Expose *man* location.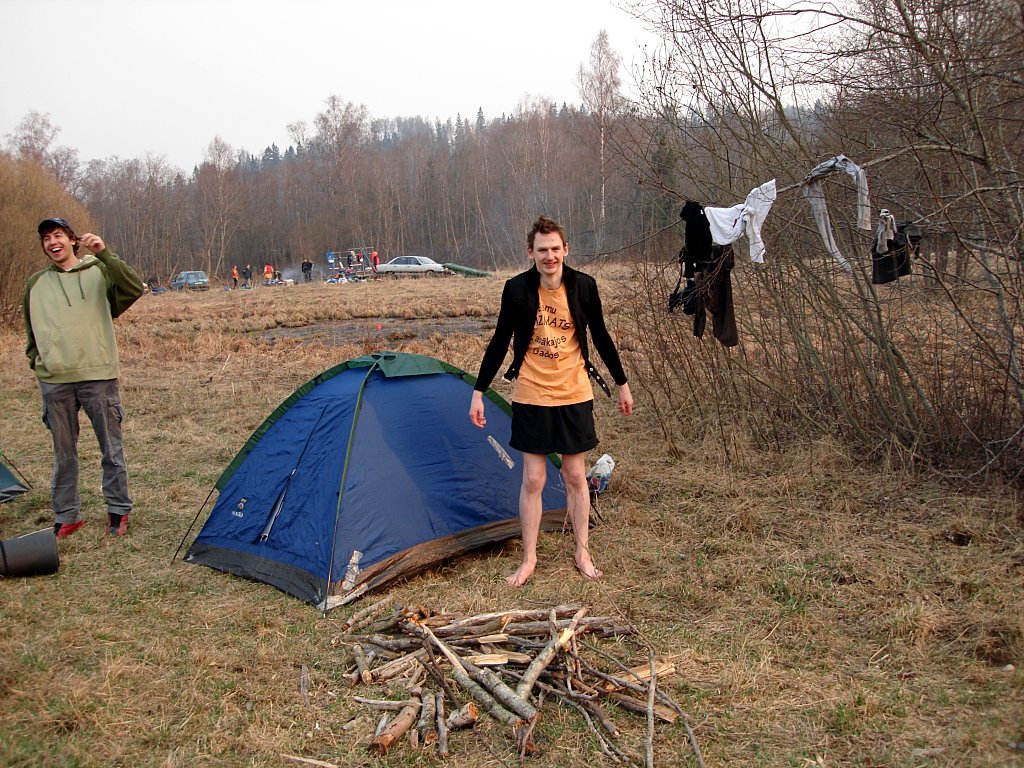
Exposed at x1=9, y1=210, x2=157, y2=543.
